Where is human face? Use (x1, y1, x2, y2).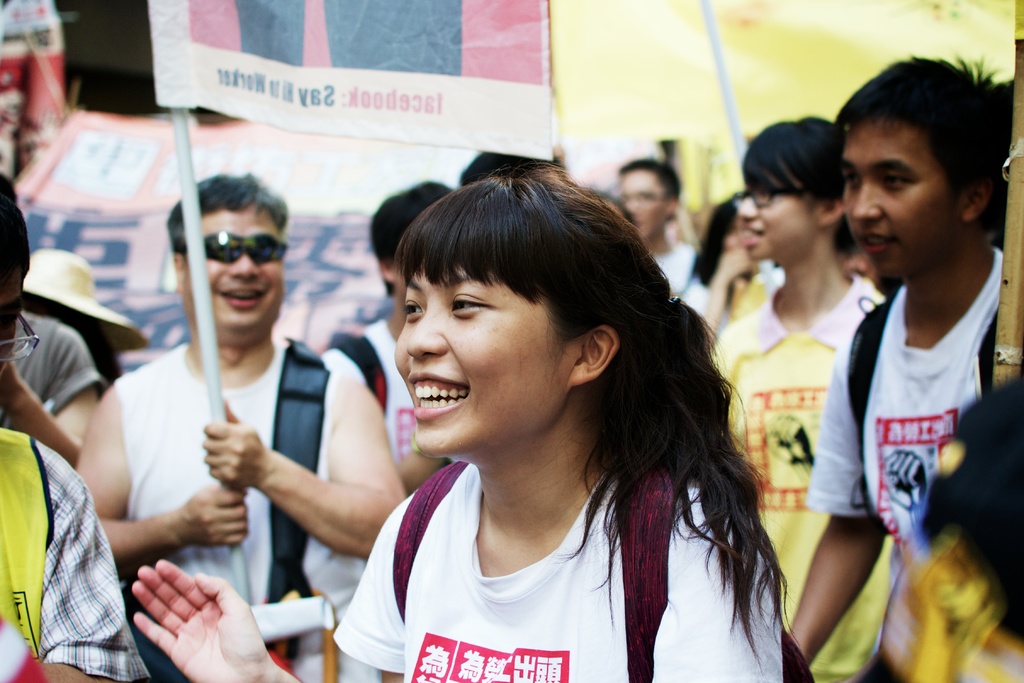
(615, 173, 674, 242).
